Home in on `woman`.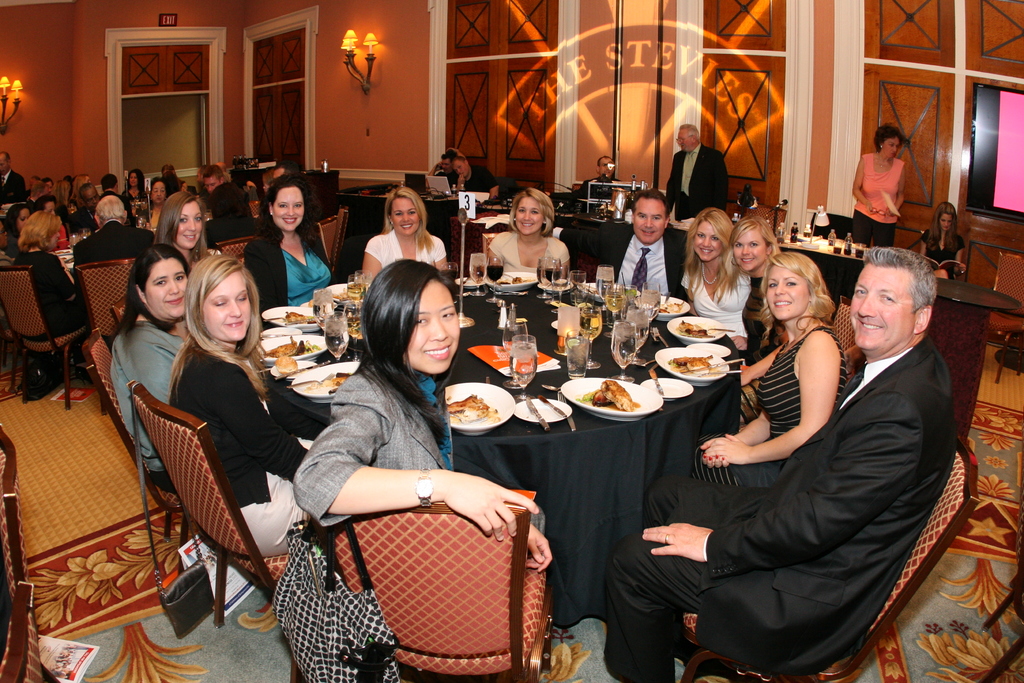
Homed in at x1=75 y1=168 x2=100 y2=200.
